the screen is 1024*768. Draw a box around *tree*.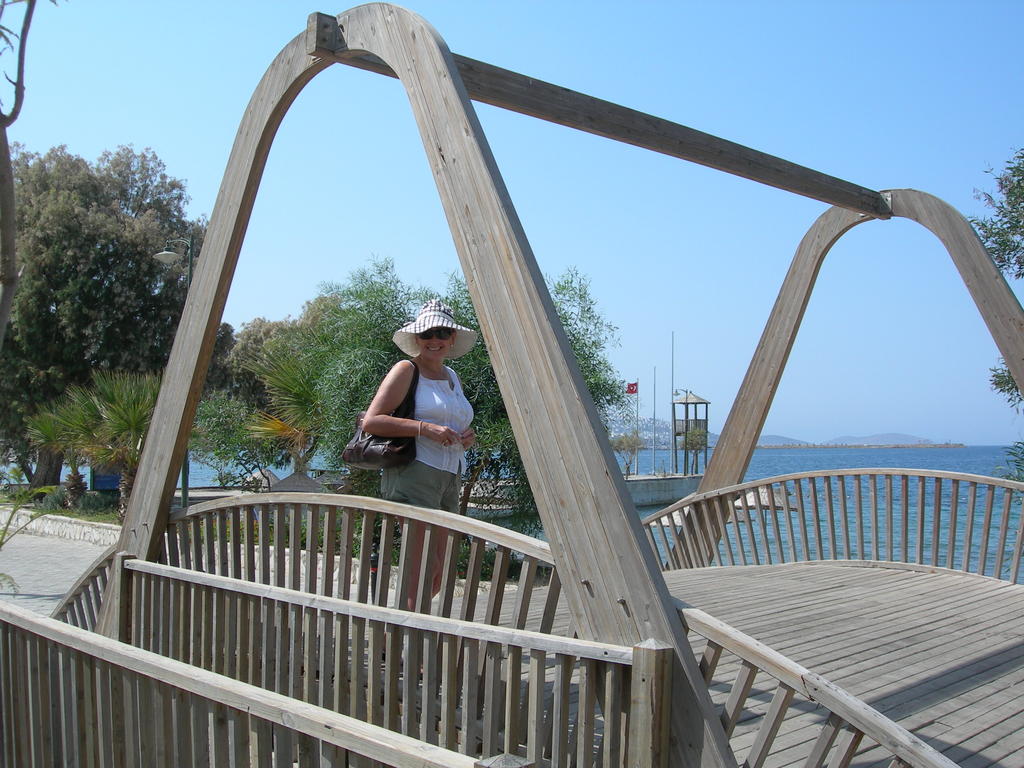
region(0, 0, 61, 340).
